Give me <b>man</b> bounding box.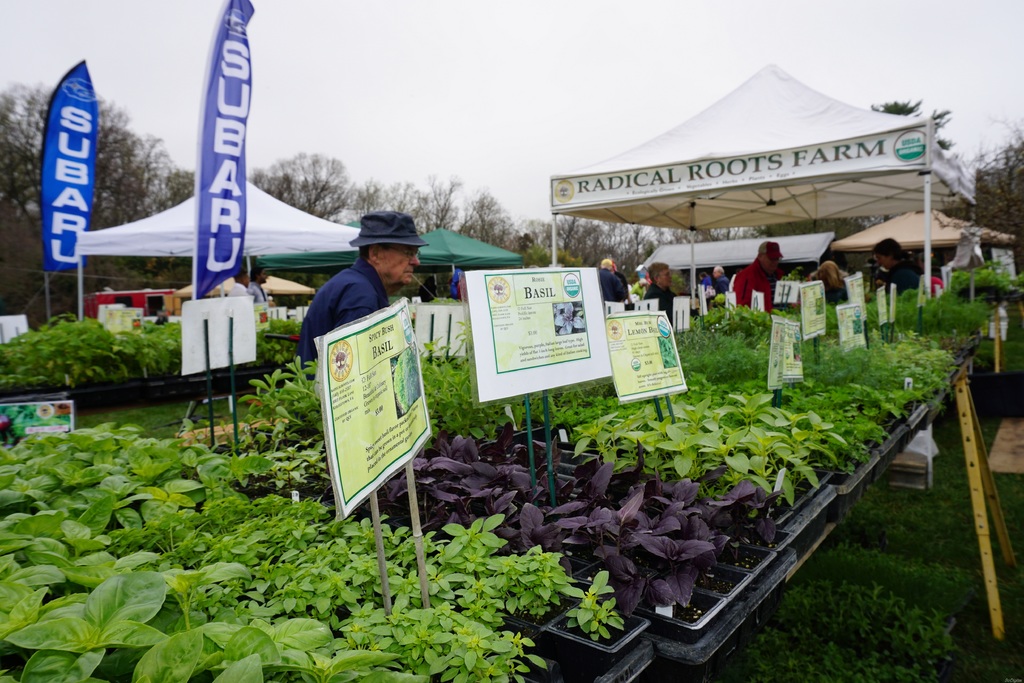
732, 241, 801, 311.
